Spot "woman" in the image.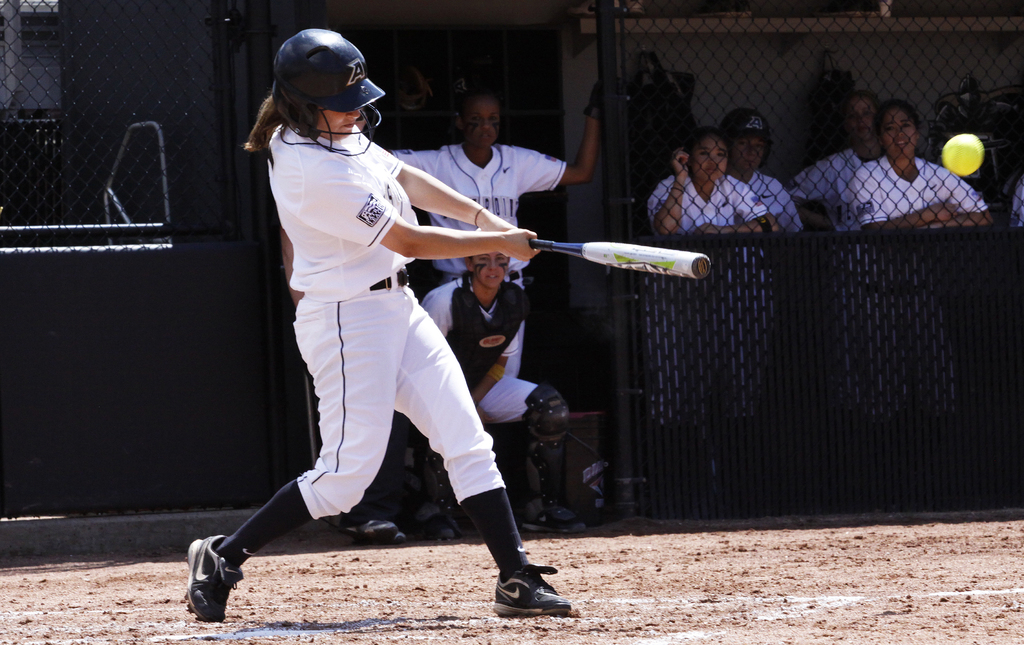
"woman" found at 715/107/803/237.
